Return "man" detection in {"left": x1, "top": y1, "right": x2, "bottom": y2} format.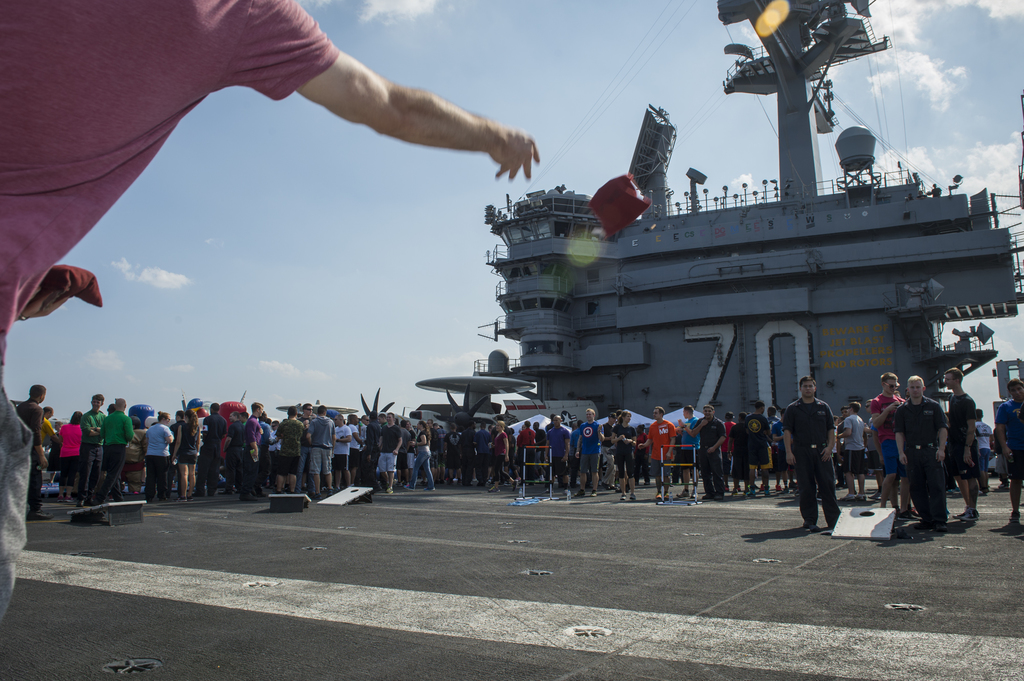
{"left": 101, "top": 396, "right": 137, "bottom": 501}.
